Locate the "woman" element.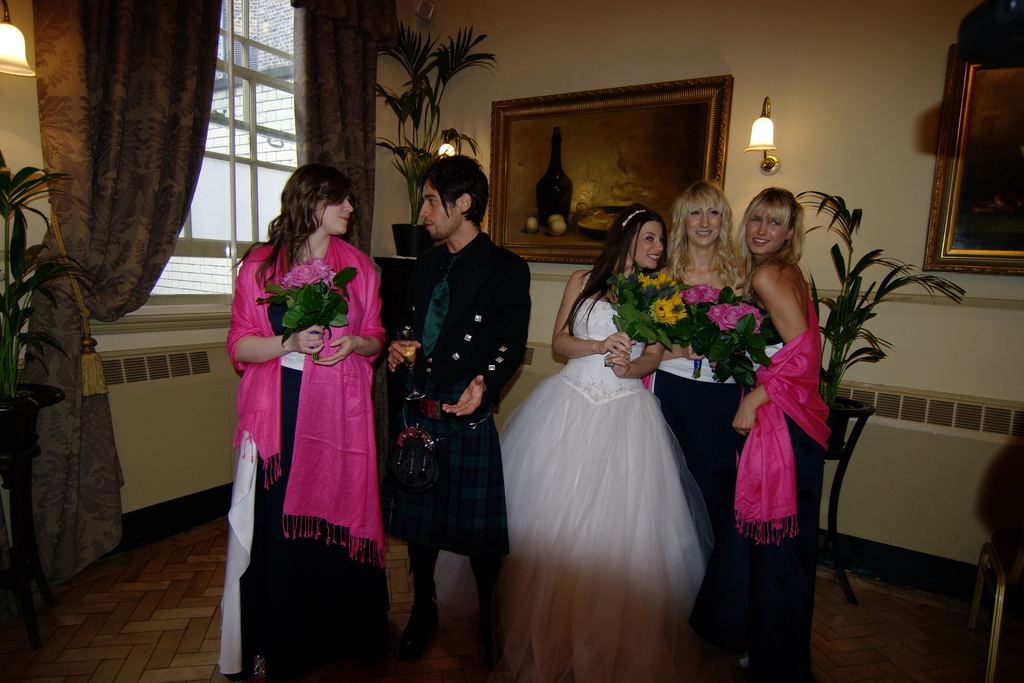
Element bbox: pyautogui.locateOnScreen(214, 164, 392, 682).
